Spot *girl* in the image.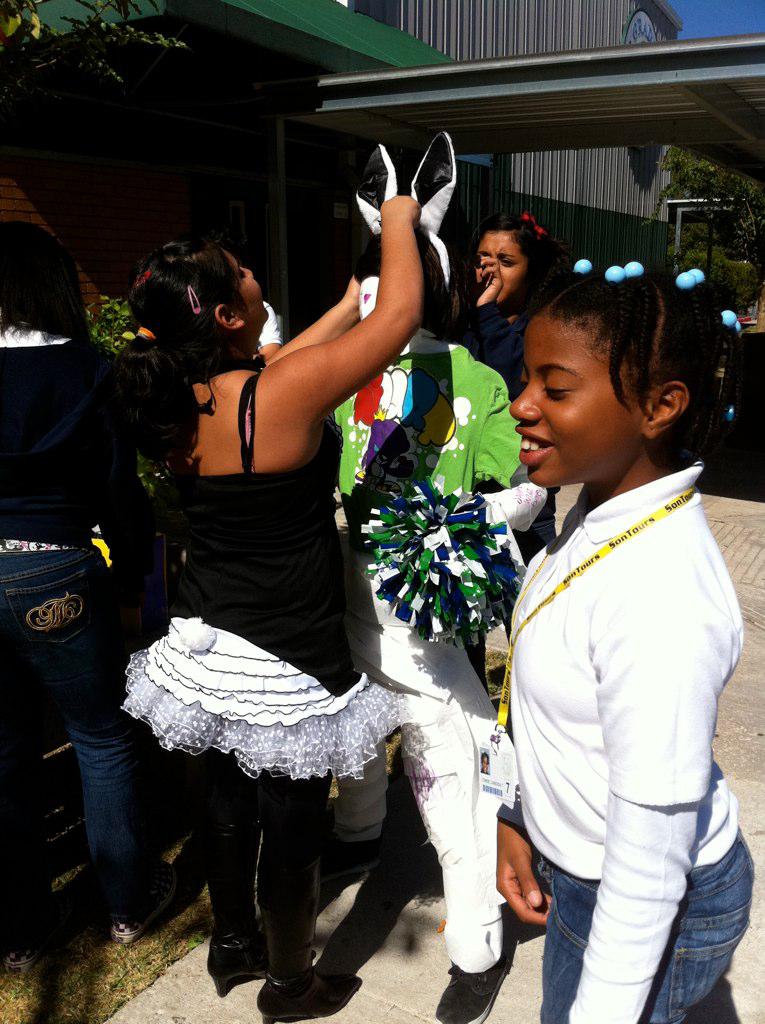
*girl* found at bbox(433, 213, 550, 378).
